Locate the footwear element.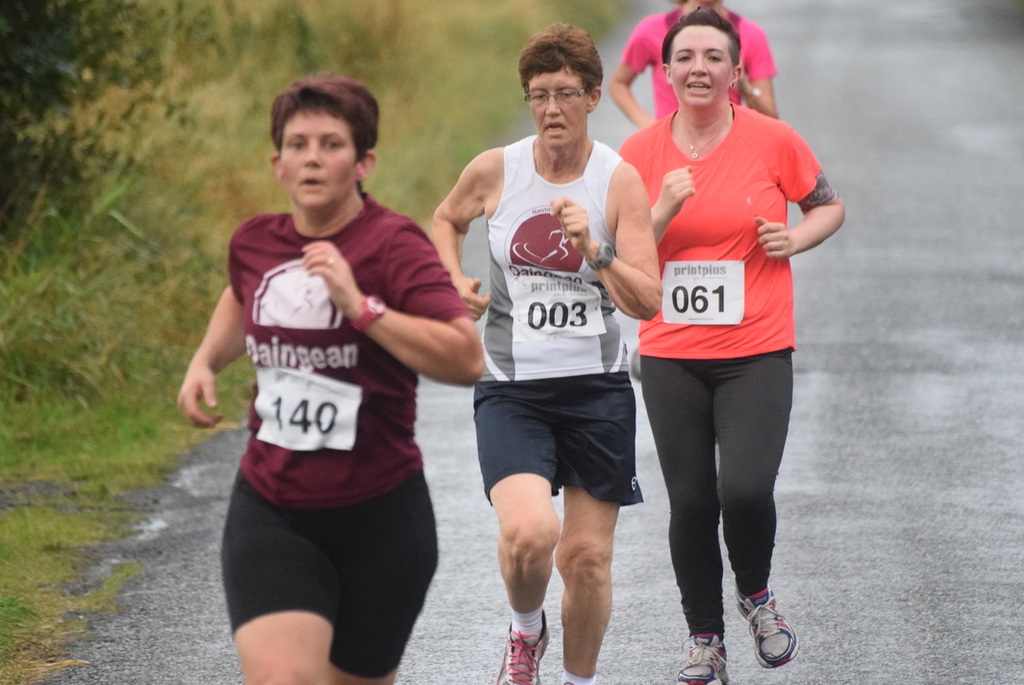
Element bbox: crop(731, 587, 797, 666).
